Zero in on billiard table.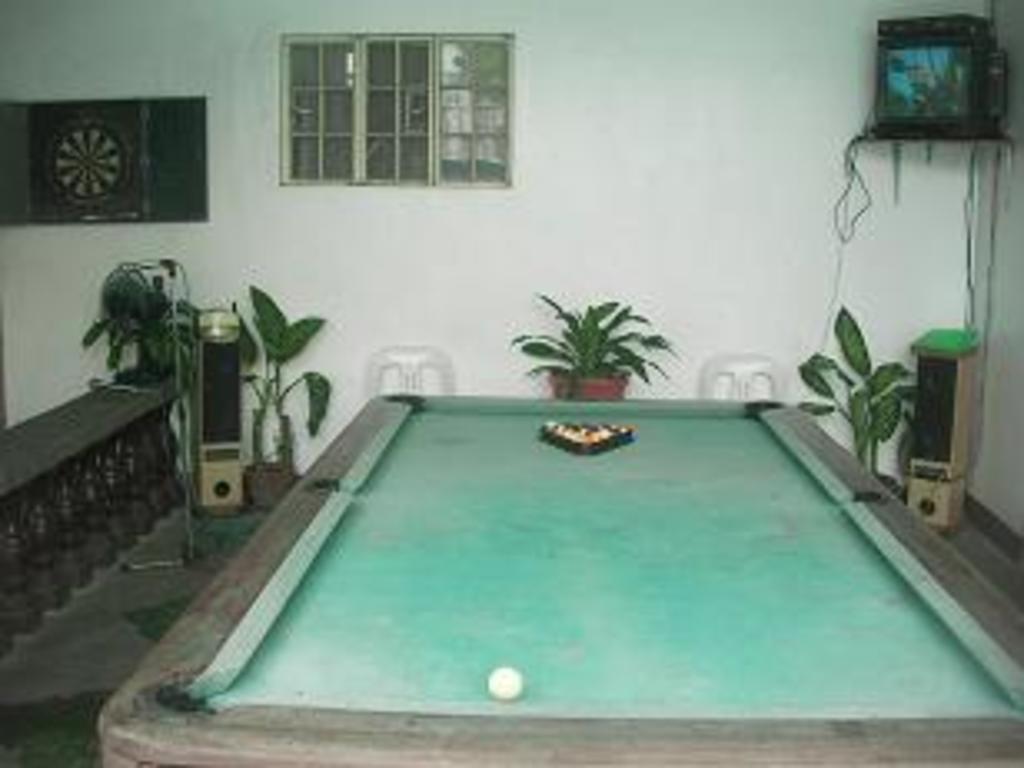
Zeroed in: {"left": 93, "top": 396, "right": 1021, "bottom": 765}.
